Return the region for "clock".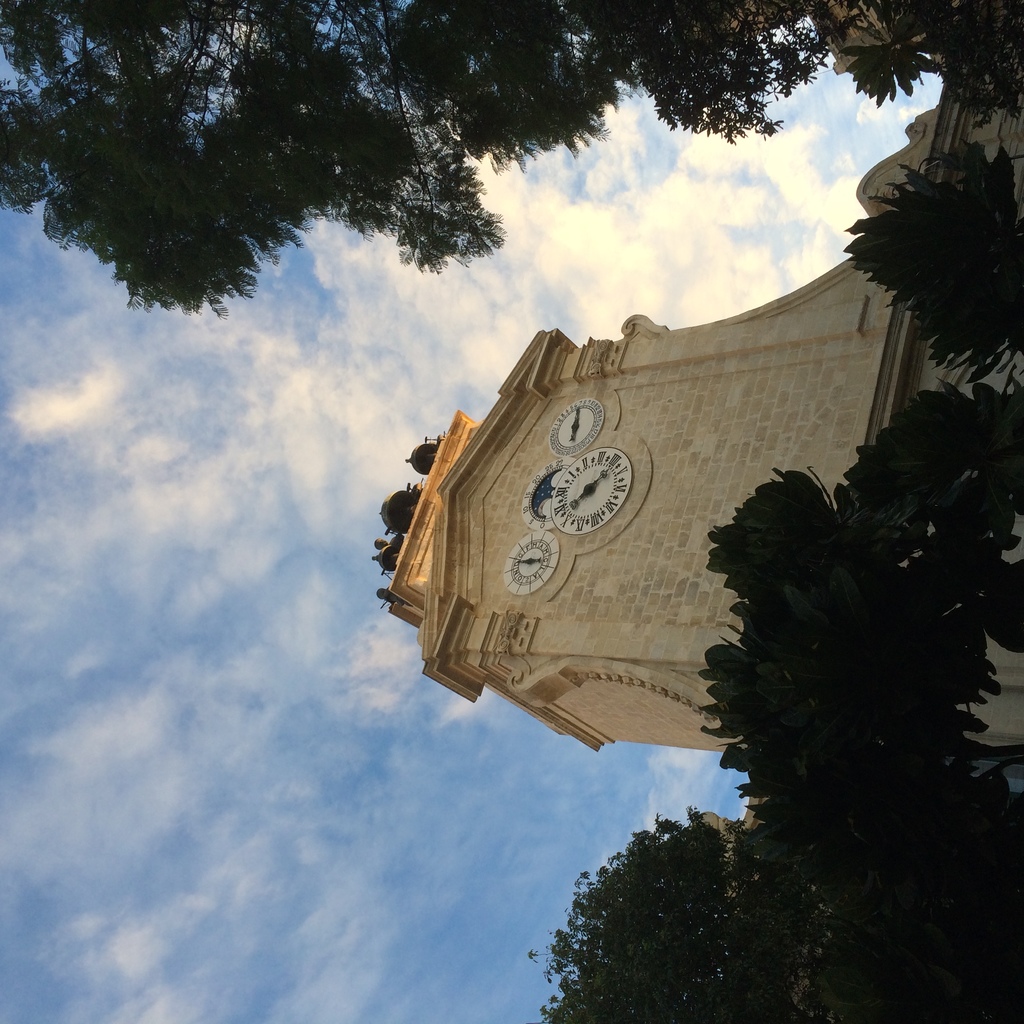
(541,452,632,543).
